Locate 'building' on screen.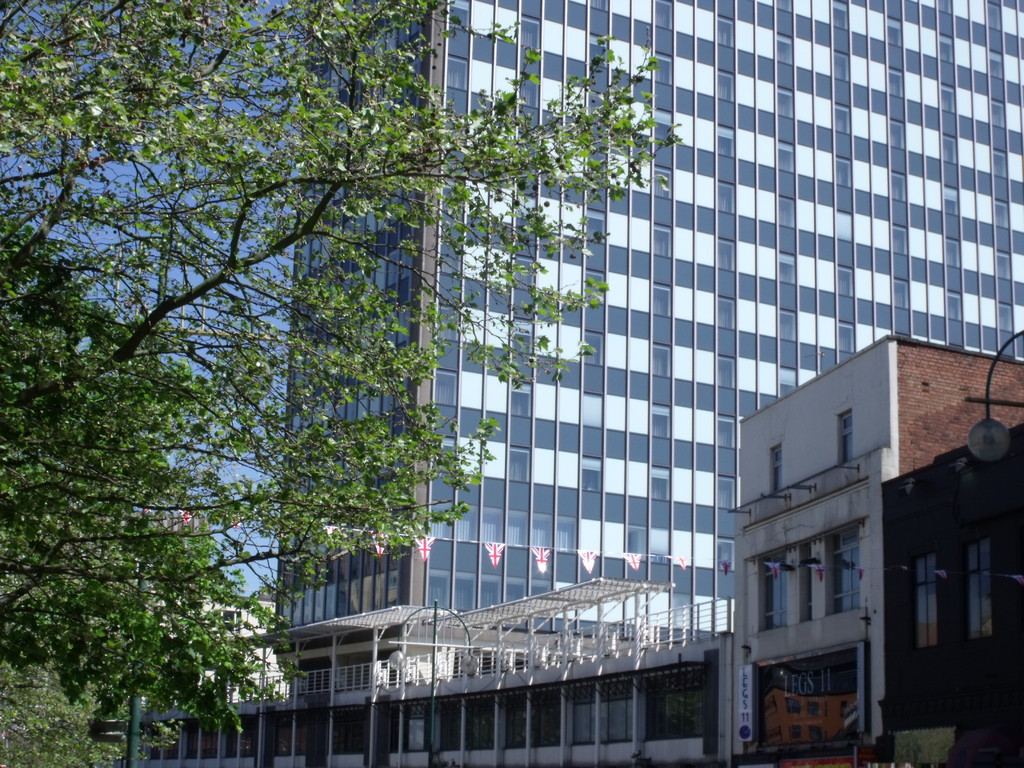
On screen at left=136, top=0, right=1023, bottom=765.
